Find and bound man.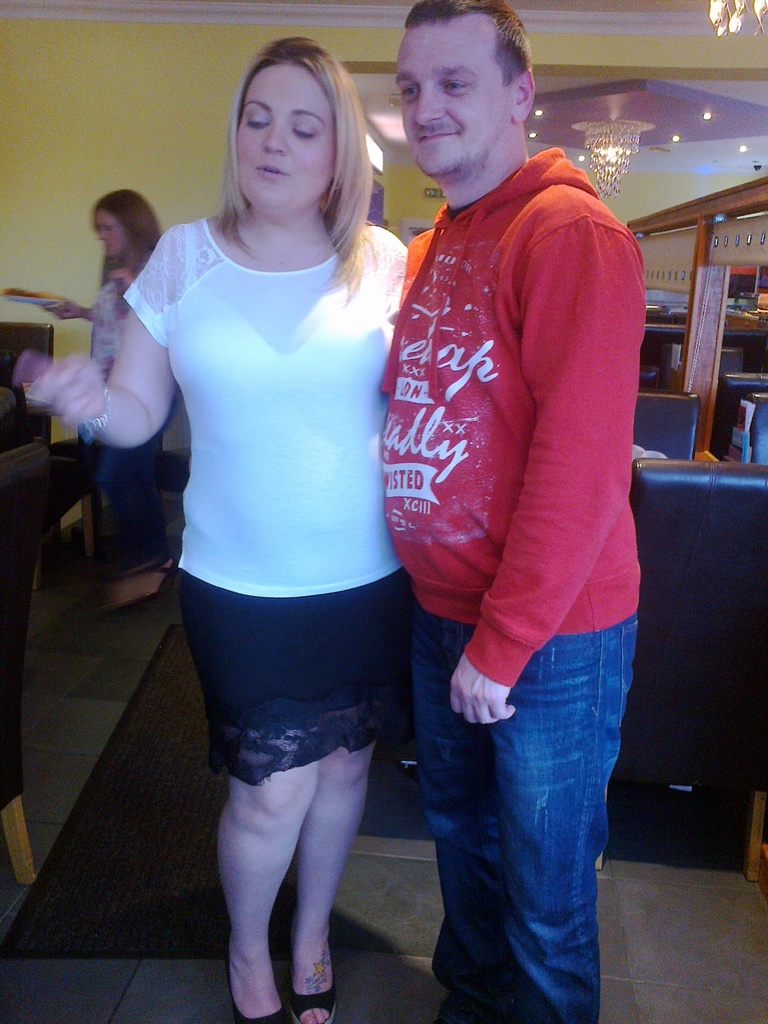
Bound: Rect(377, 0, 659, 1023).
